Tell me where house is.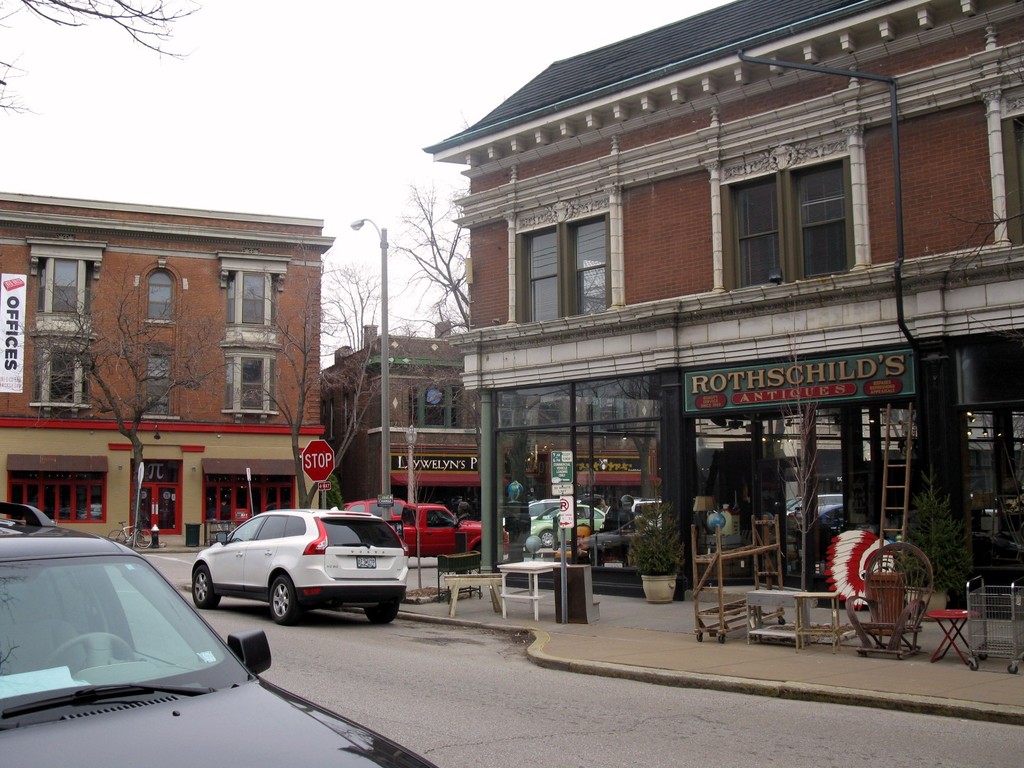
house is at x1=0, y1=197, x2=323, y2=420.
